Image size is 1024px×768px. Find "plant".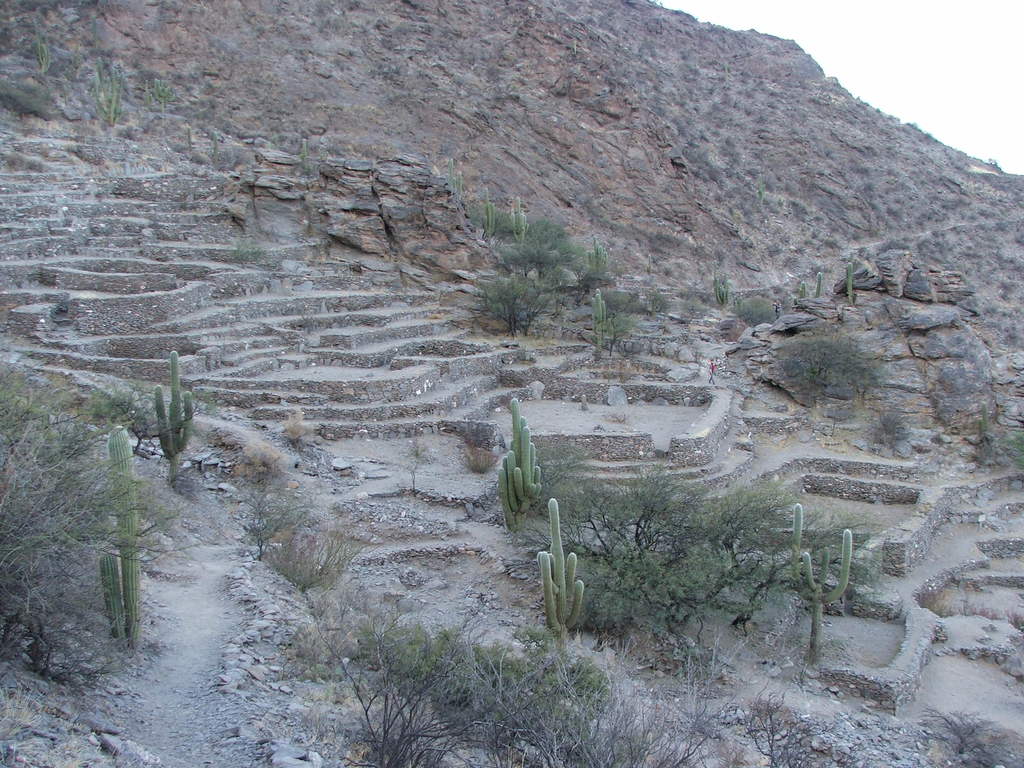
region(589, 287, 607, 341).
